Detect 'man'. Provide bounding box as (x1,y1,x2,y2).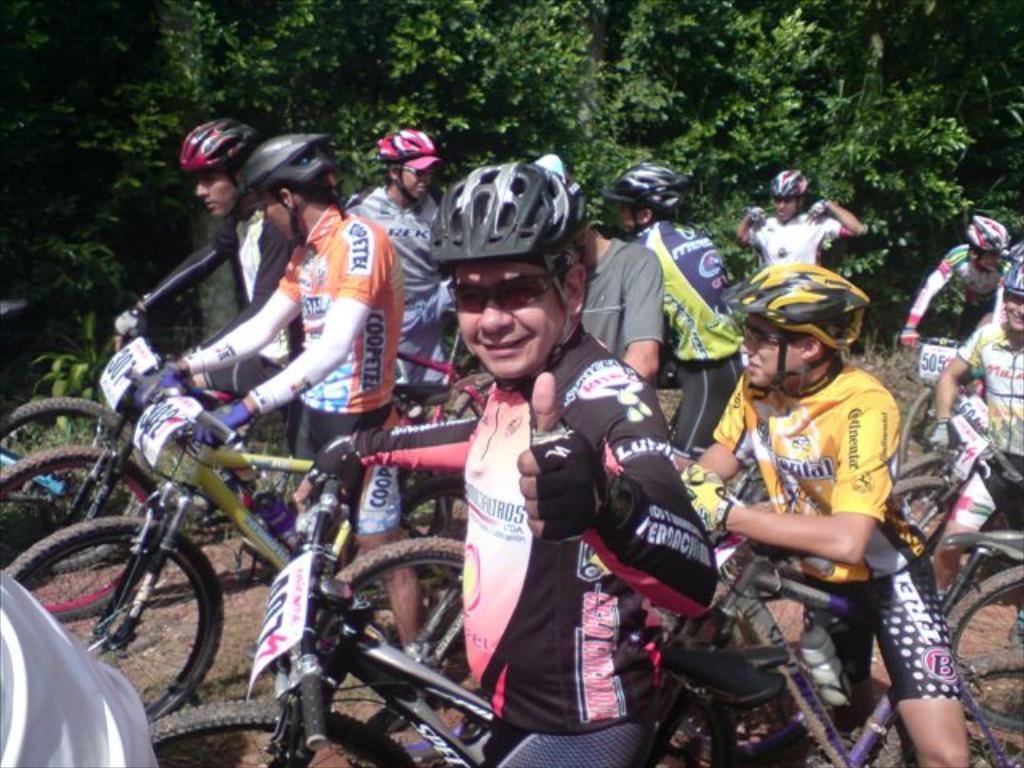
(651,285,939,728).
